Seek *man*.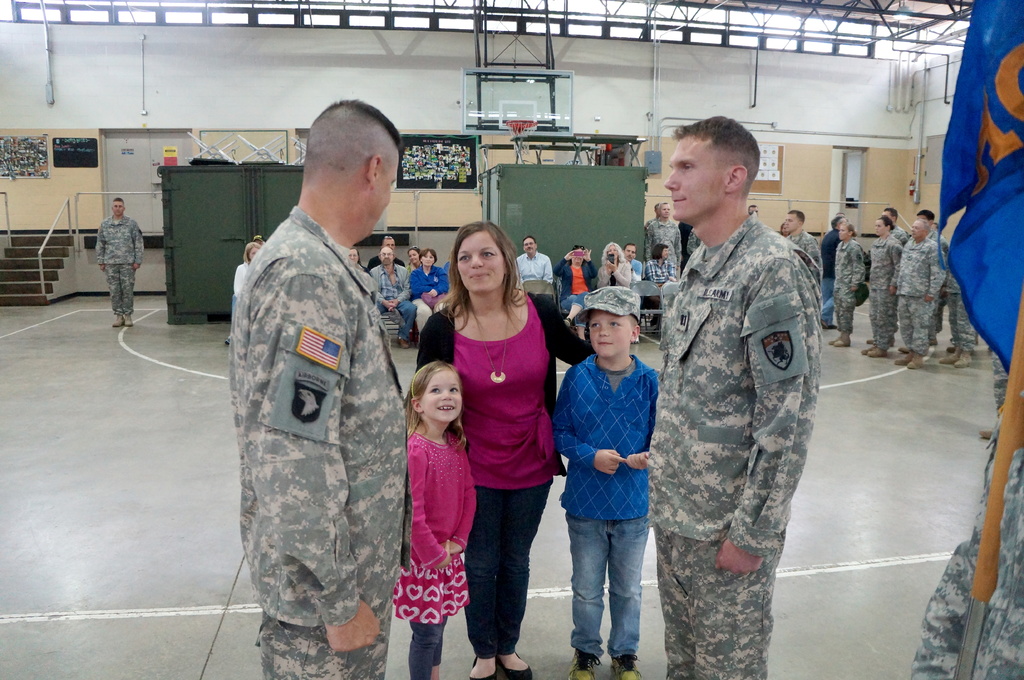
Rect(879, 207, 908, 241).
